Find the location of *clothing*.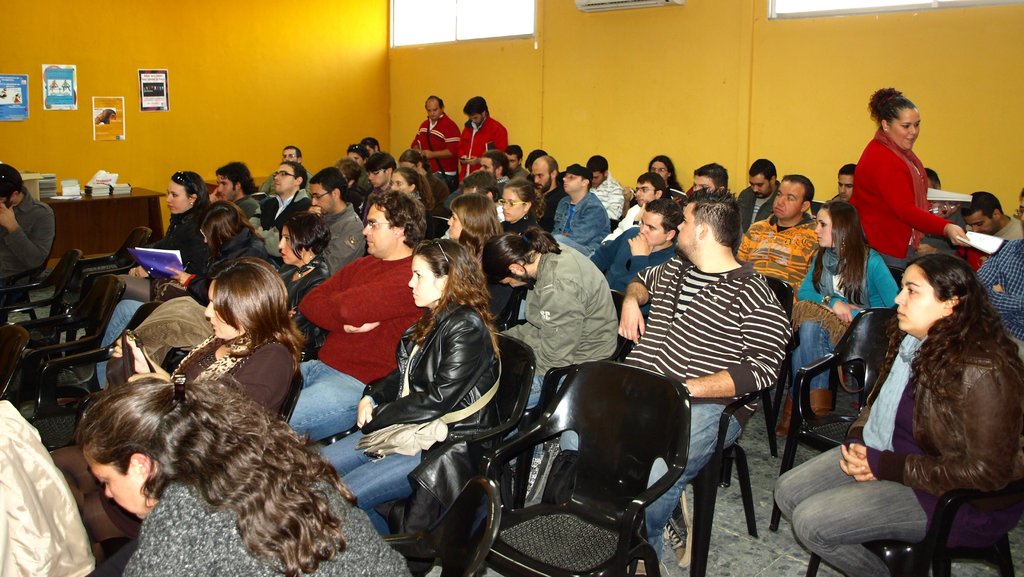
Location: <box>95,231,273,382</box>.
